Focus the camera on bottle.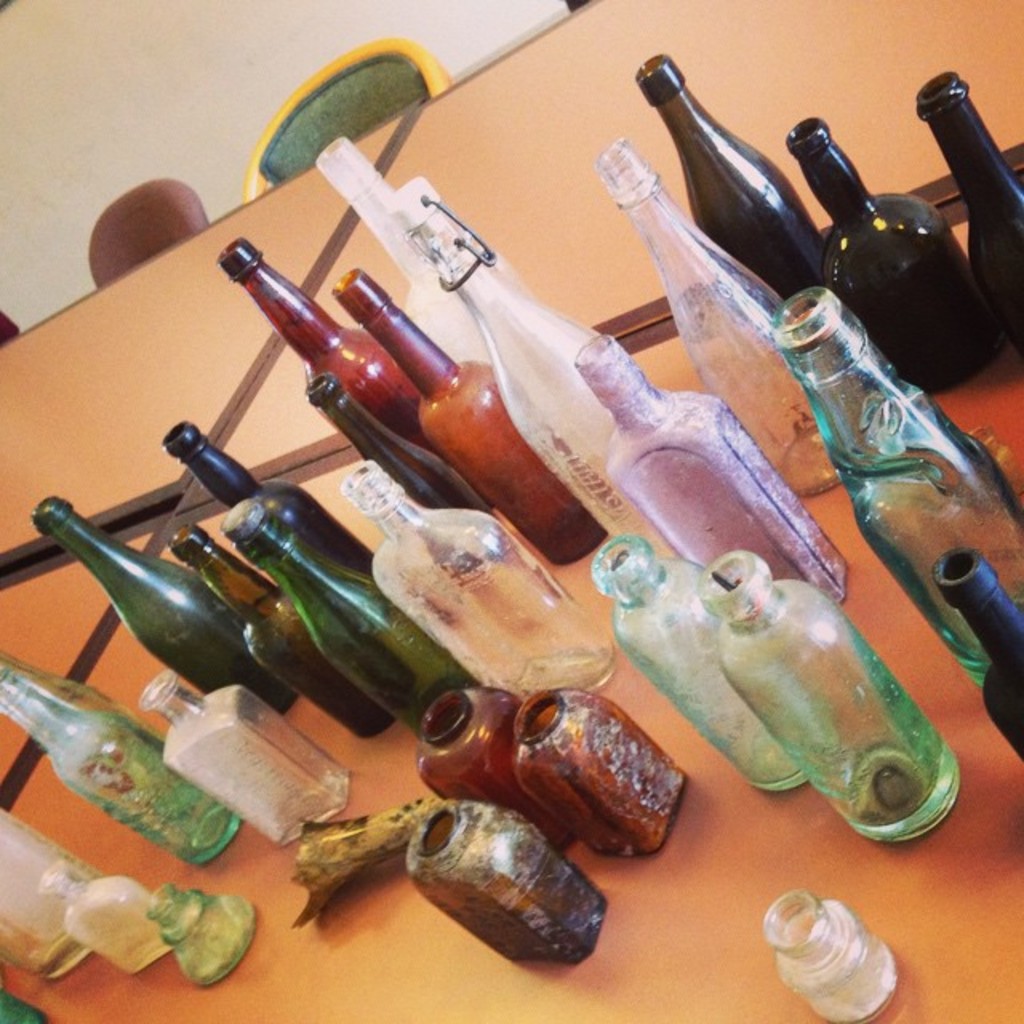
Focus region: bbox(766, 285, 1022, 688).
